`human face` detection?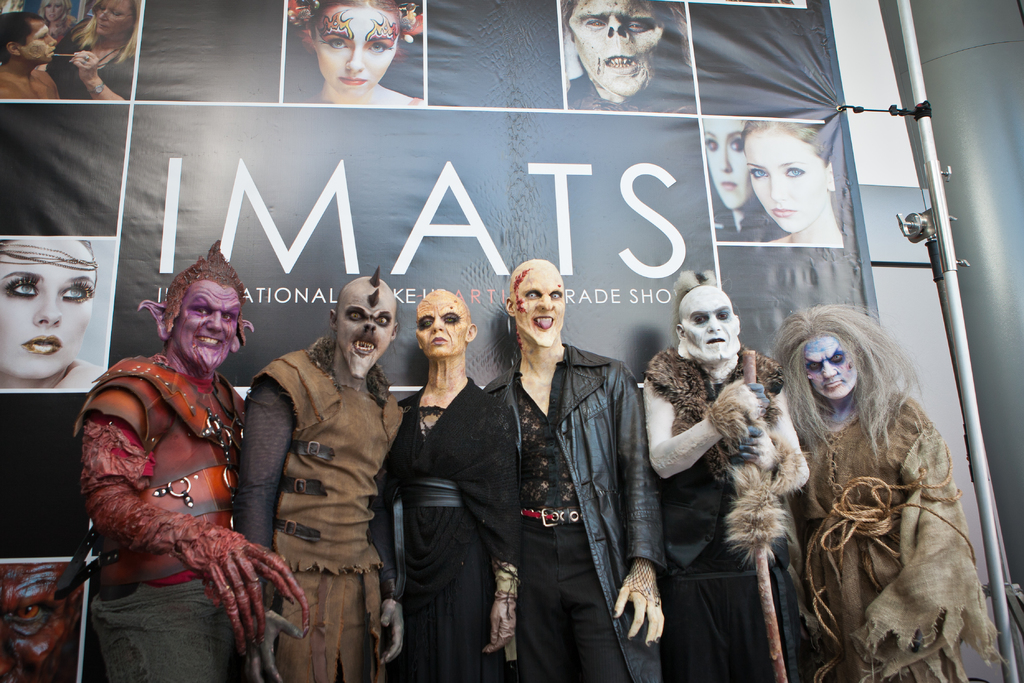
{"left": 805, "top": 335, "right": 856, "bottom": 398}
